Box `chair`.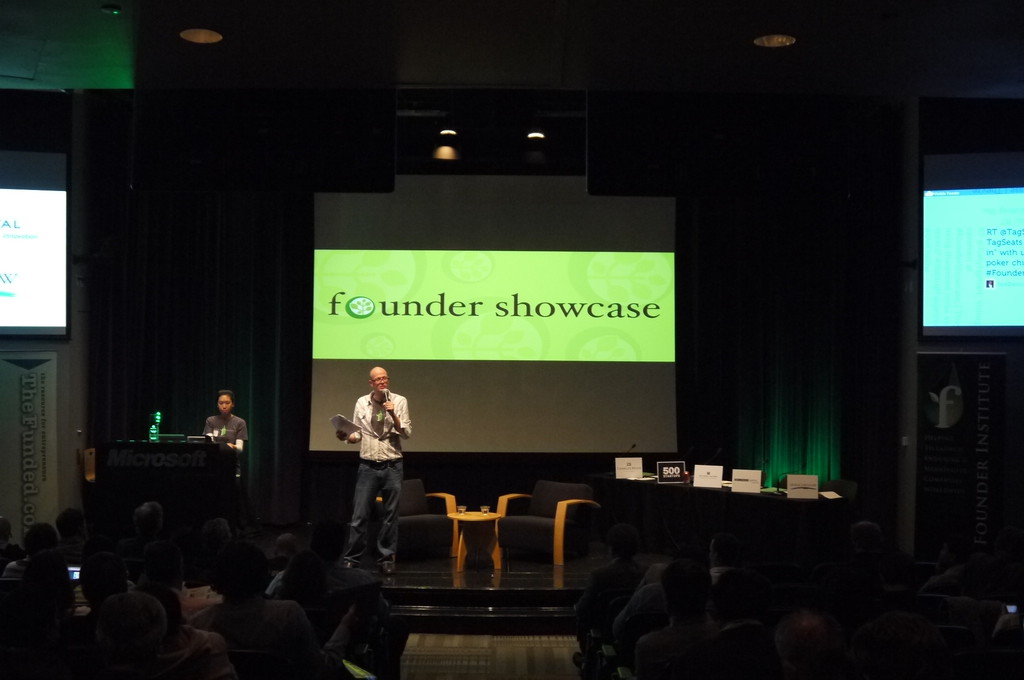
[left=559, top=488, right=601, bottom=522].
